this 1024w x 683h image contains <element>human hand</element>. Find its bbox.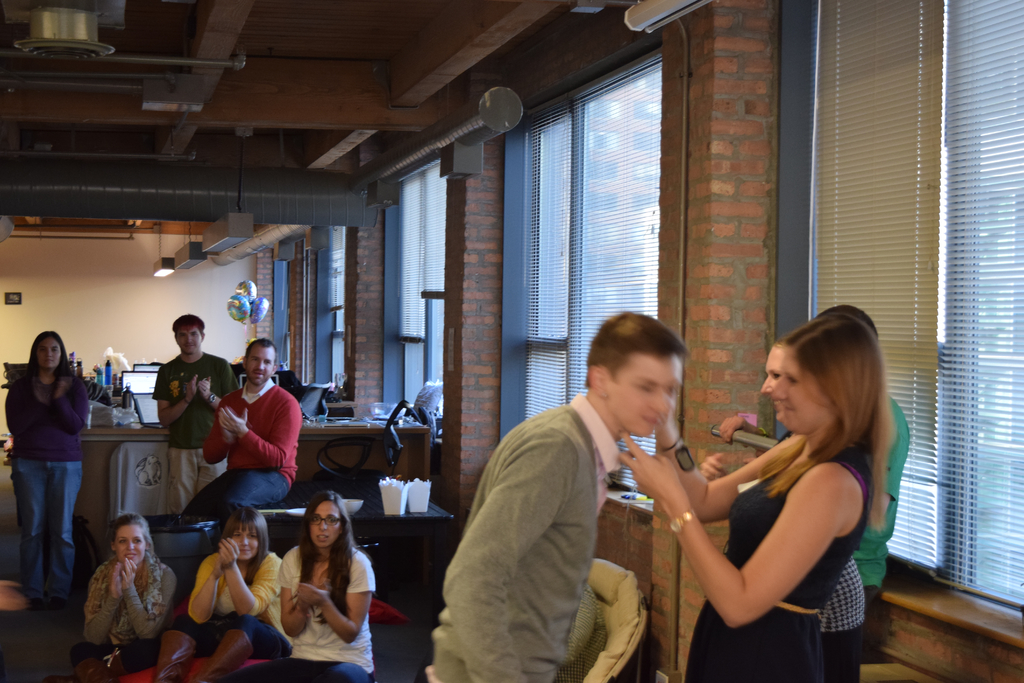
box=[698, 453, 731, 482].
